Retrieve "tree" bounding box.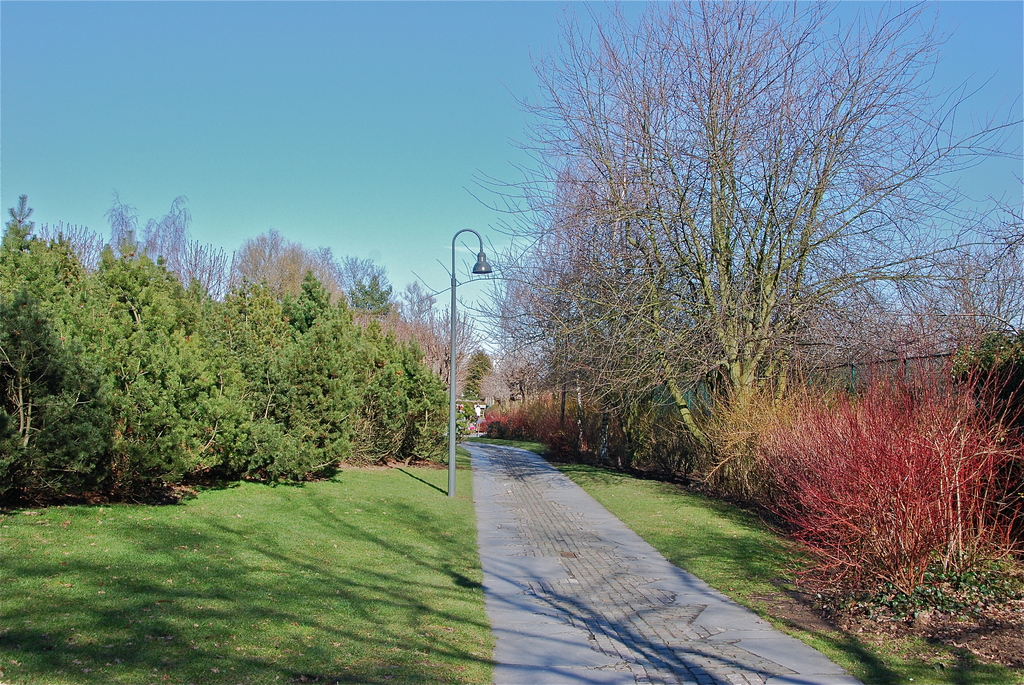
Bounding box: (86,190,246,468).
